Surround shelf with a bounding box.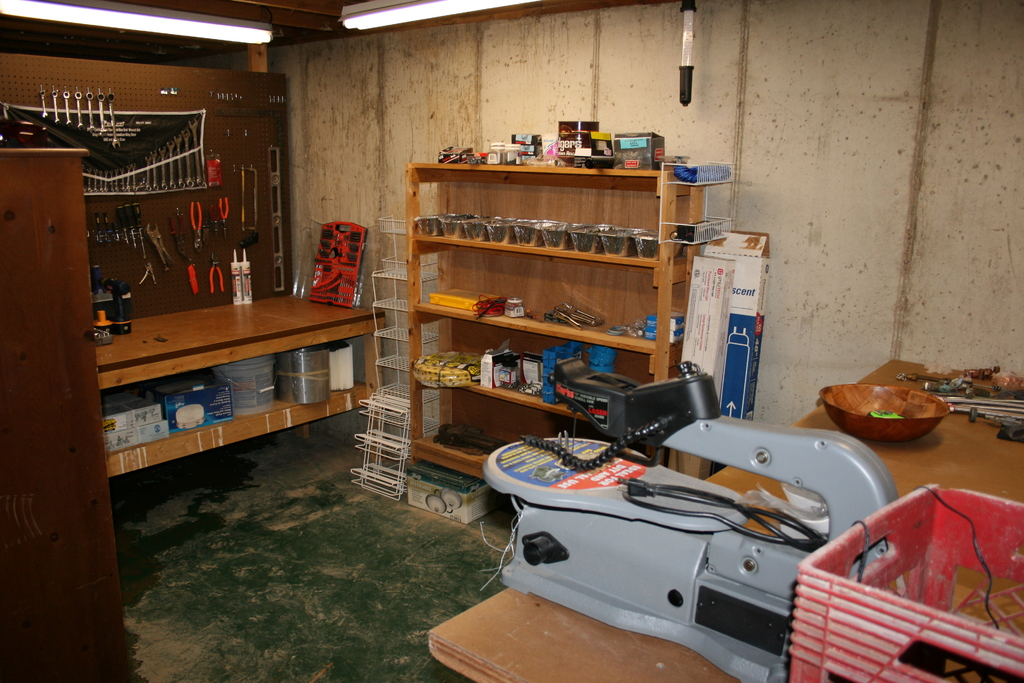
404/154/736/482.
